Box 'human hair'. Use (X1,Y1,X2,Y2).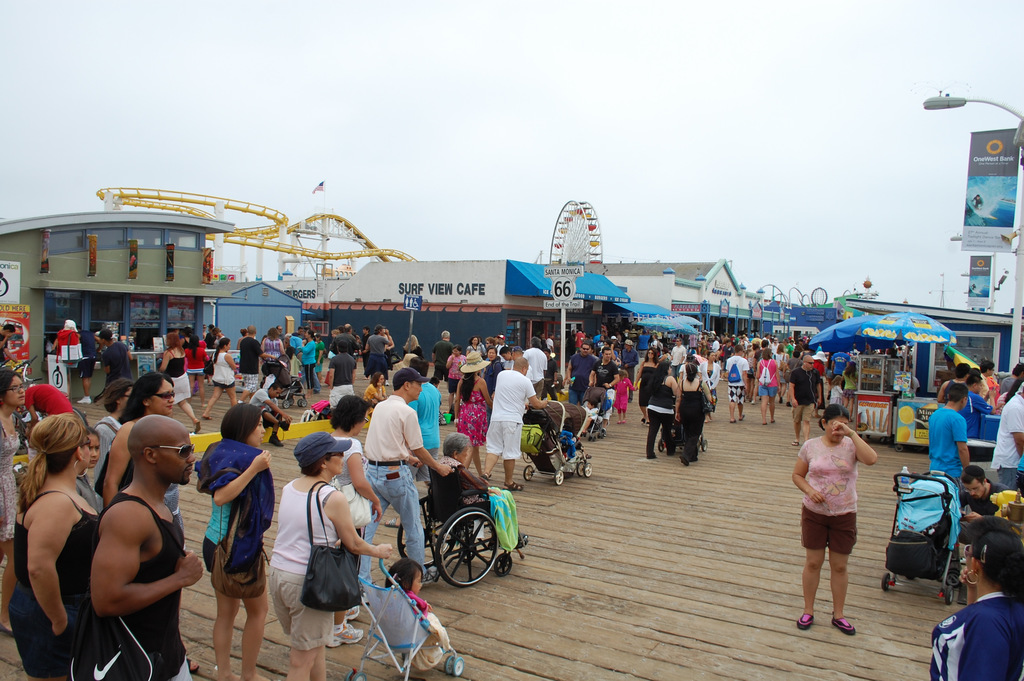
(686,354,698,382).
